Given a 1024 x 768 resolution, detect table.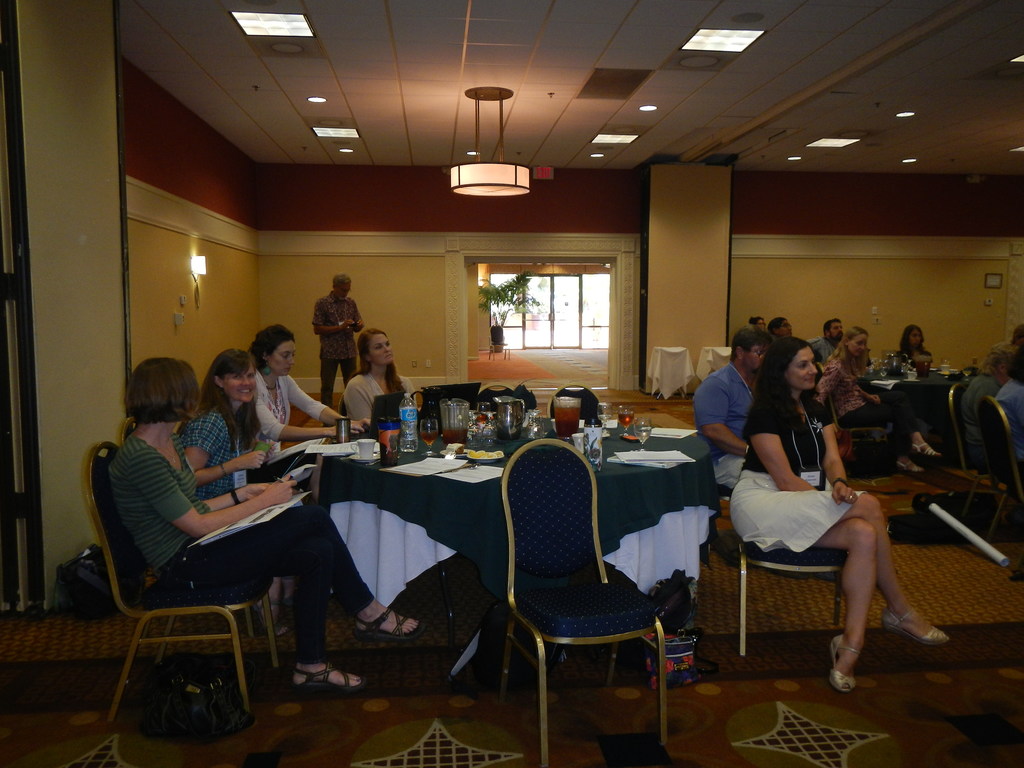
select_region(849, 357, 968, 479).
